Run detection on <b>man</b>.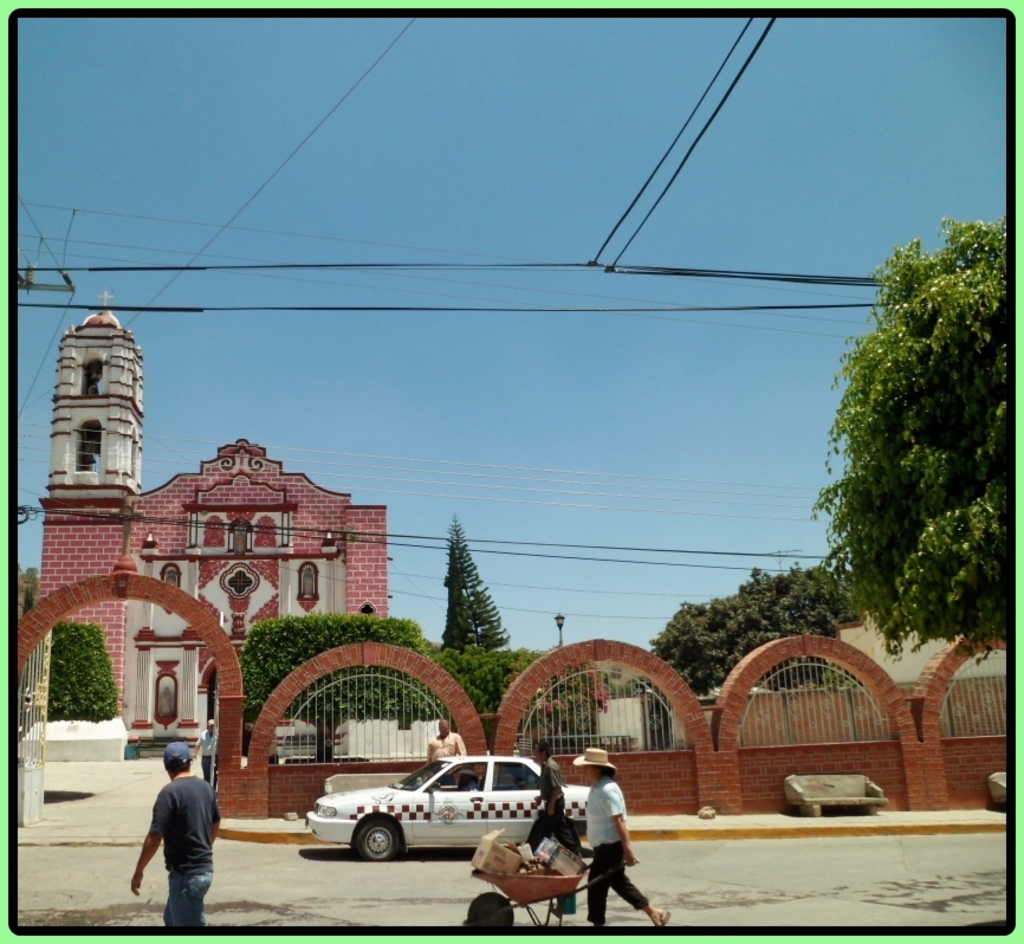
Result: [422,723,464,767].
